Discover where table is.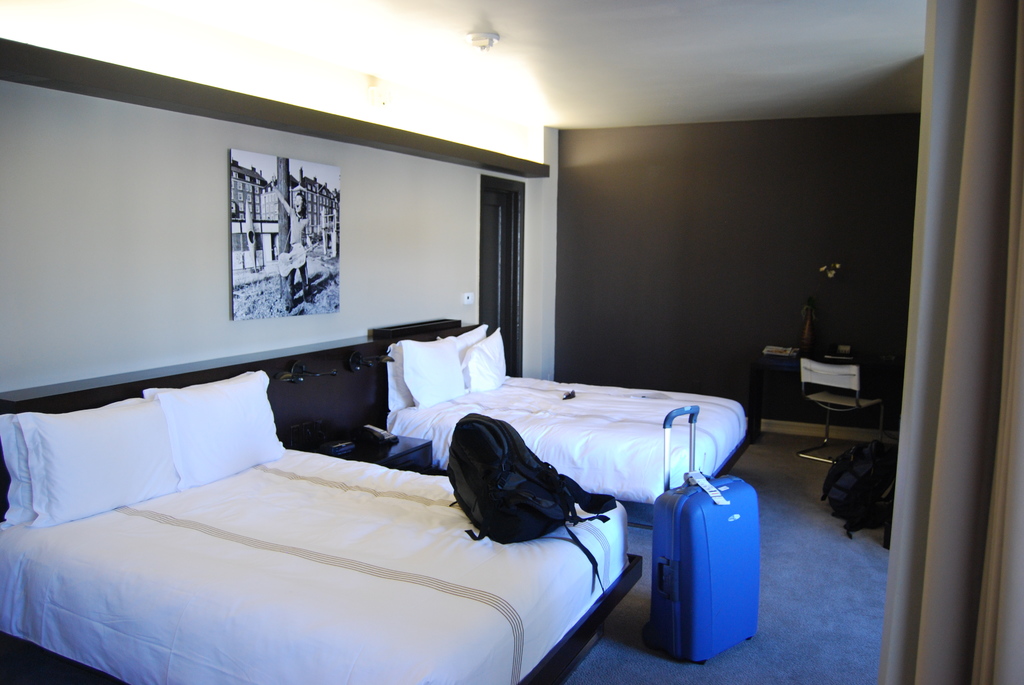
Discovered at [740,281,902,455].
